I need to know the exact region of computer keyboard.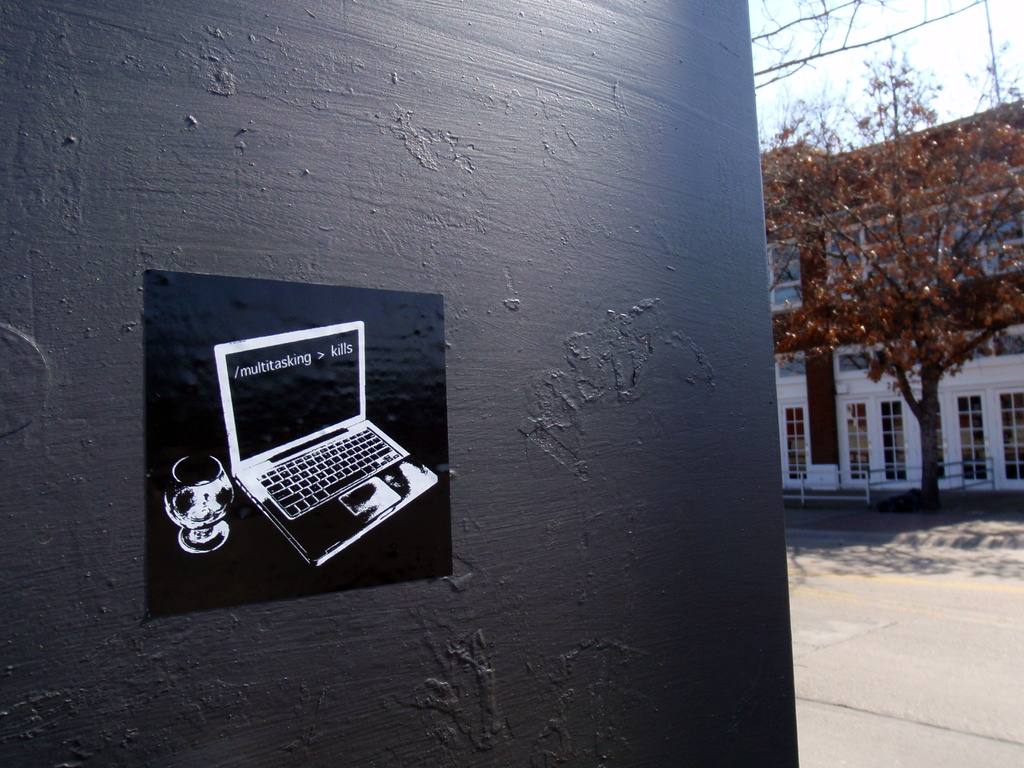
Region: (250, 426, 402, 521).
